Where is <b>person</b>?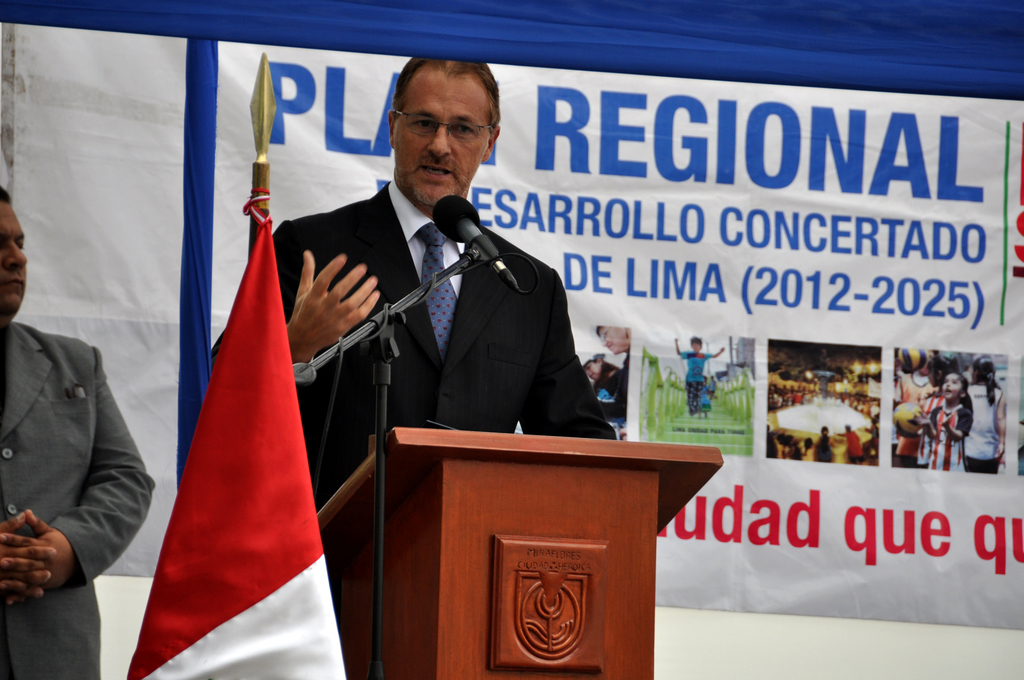
{"left": 593, "top": 325, "right": 632, "bottom": 433}.
